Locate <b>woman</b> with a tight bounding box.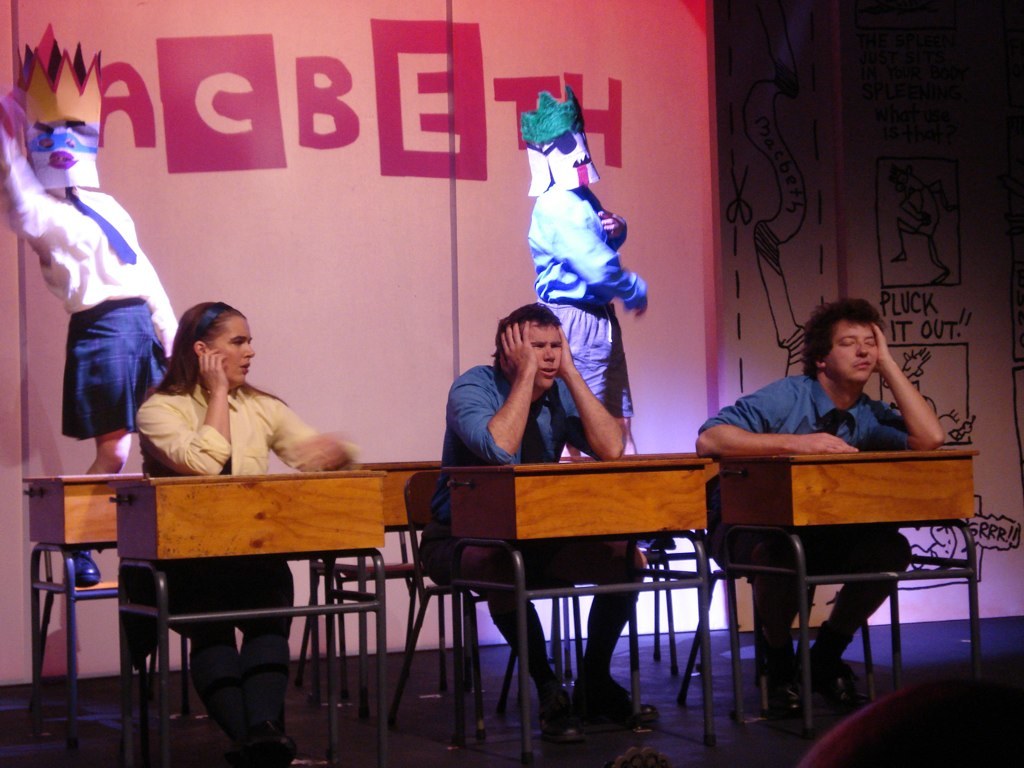
box(0, 111, 188, 585).
